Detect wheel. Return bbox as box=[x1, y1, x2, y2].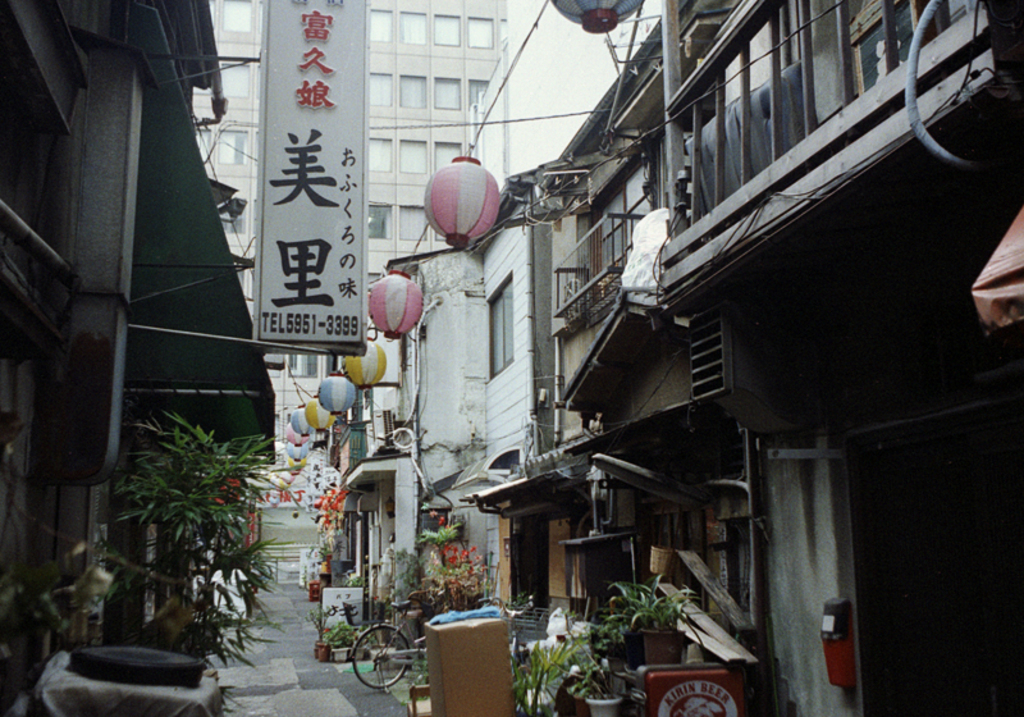
box=[328, 632, 401, 702].
